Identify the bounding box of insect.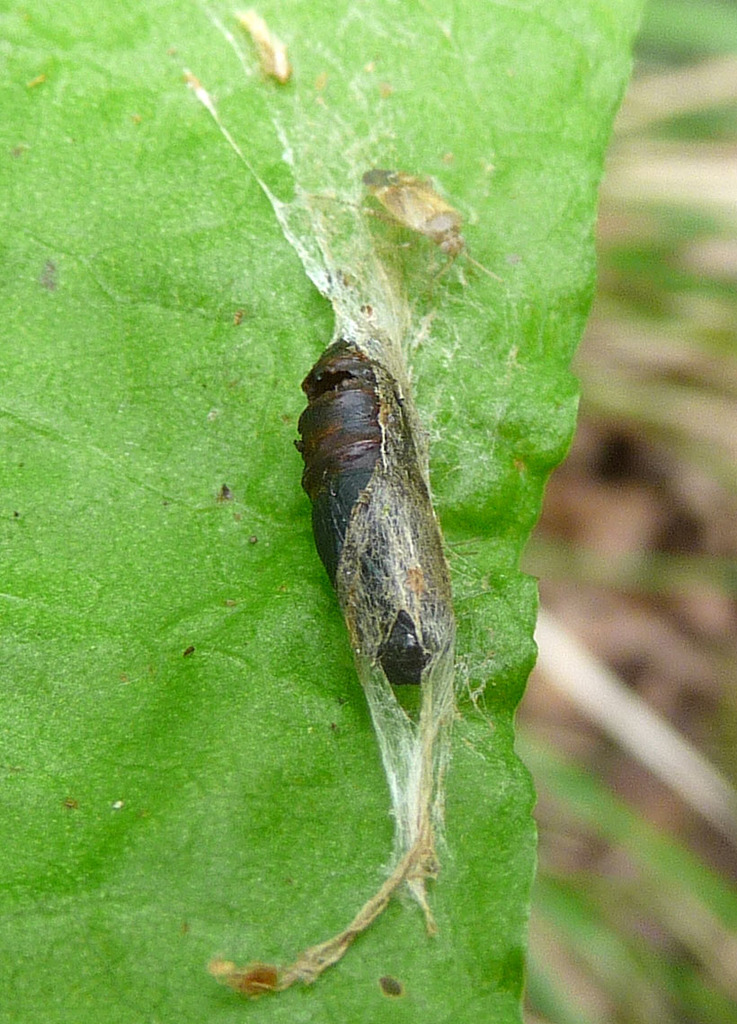
[x1=306, y1=167, x2=528, y2=289].
